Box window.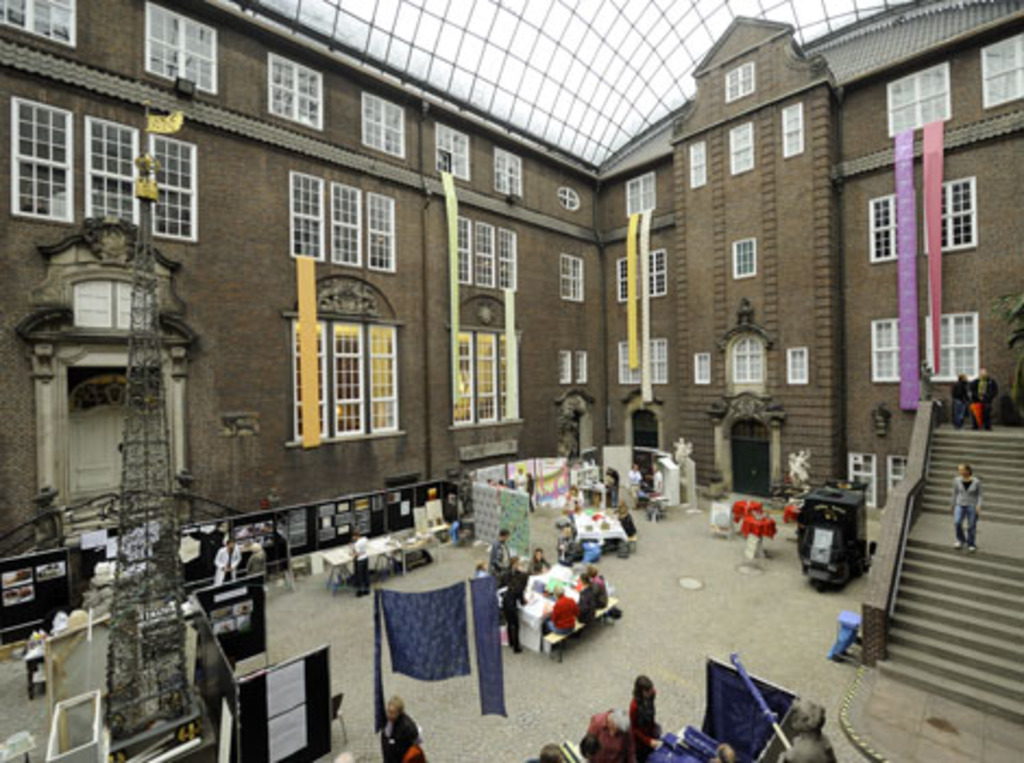
bbox(617, 257, 641, 299).
